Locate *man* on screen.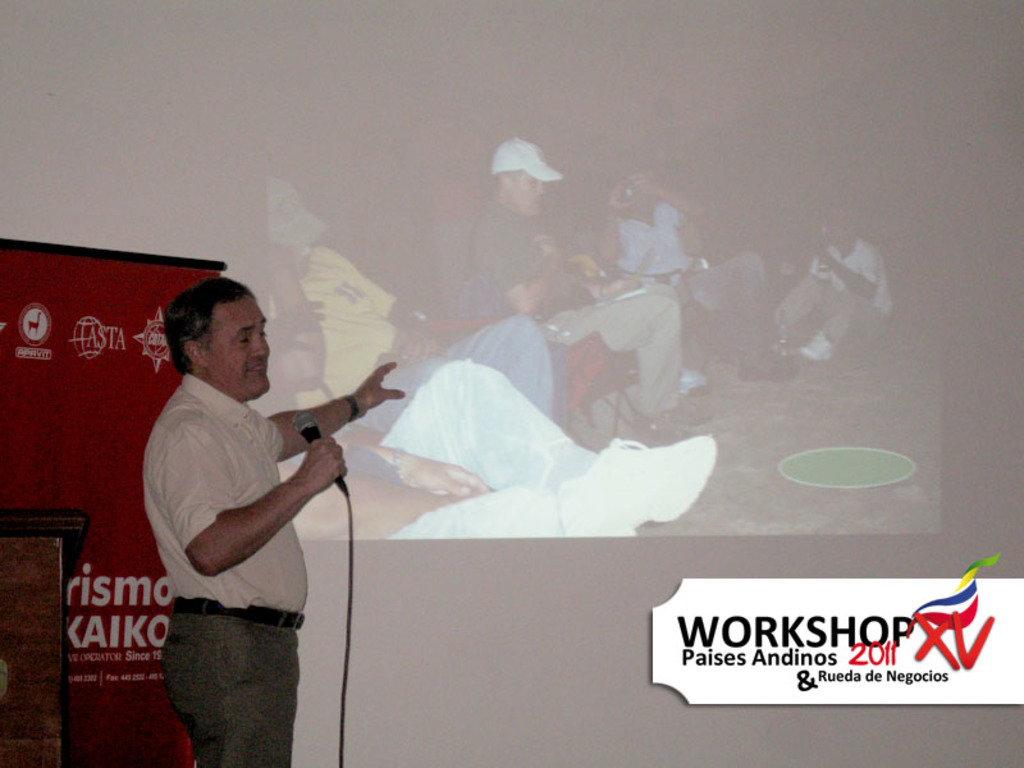
On screen at box=[142, 271, 402, 767].
